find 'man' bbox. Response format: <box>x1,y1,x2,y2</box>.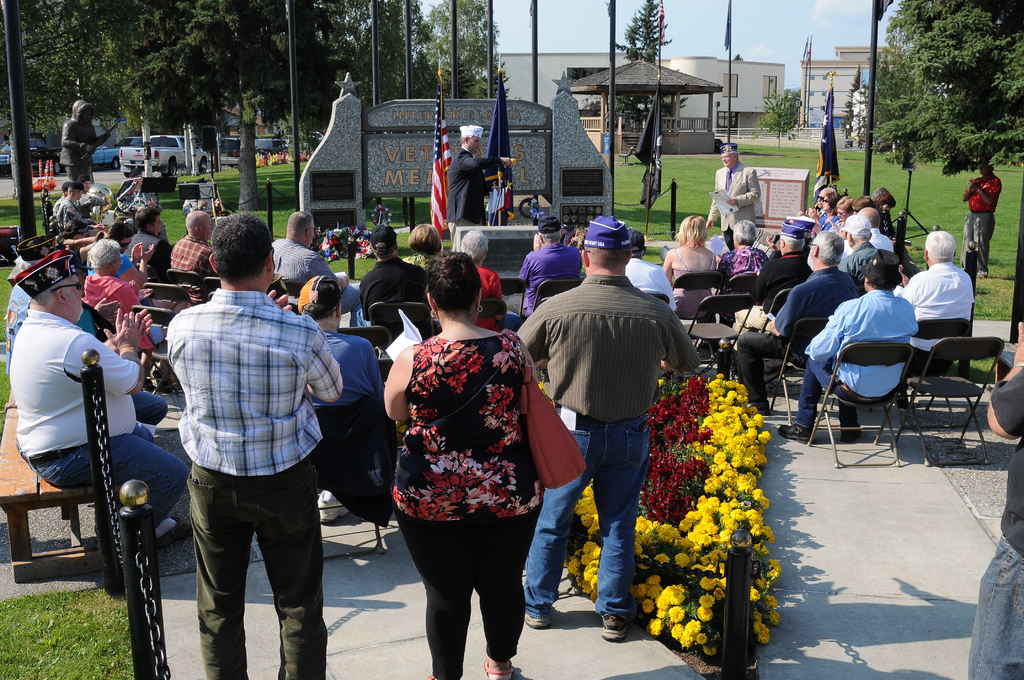
<box>143,215,349,668</box>.
